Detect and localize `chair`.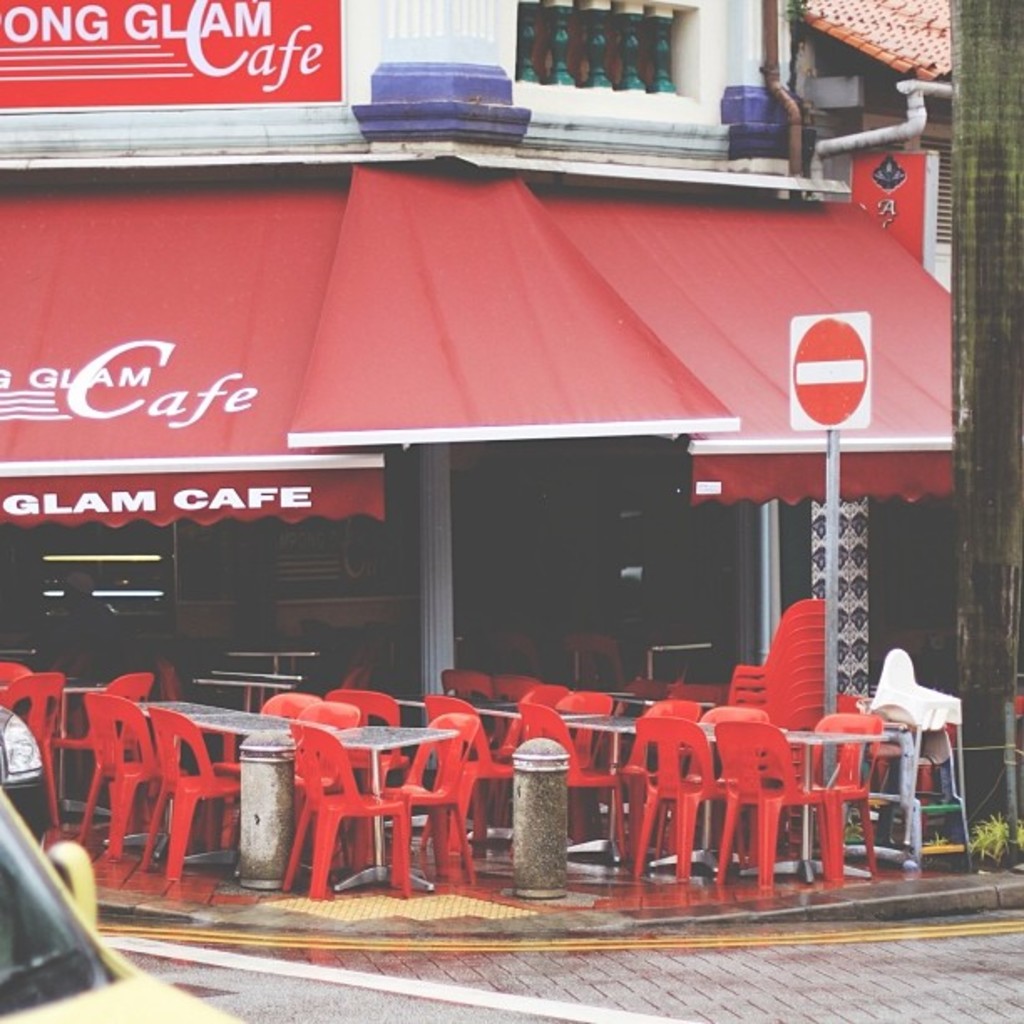
Localized at [137,703,234,882].
